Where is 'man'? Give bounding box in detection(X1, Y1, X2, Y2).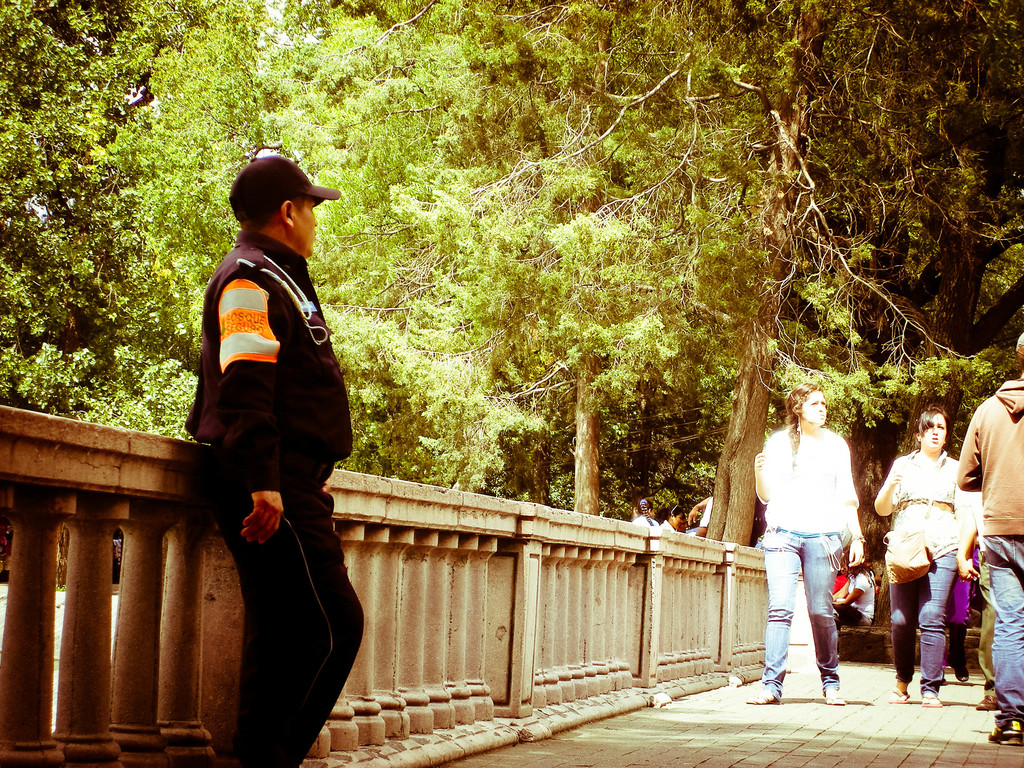
detection(952, 335, 1023, 748).
